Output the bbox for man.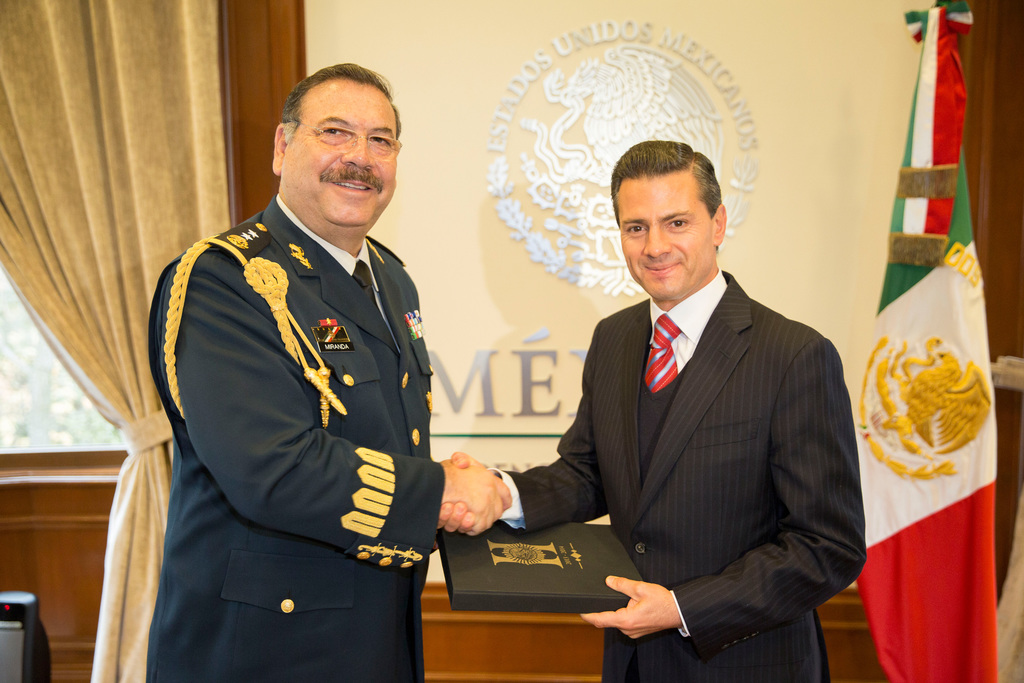
rect(148, 63, 504, 682).
